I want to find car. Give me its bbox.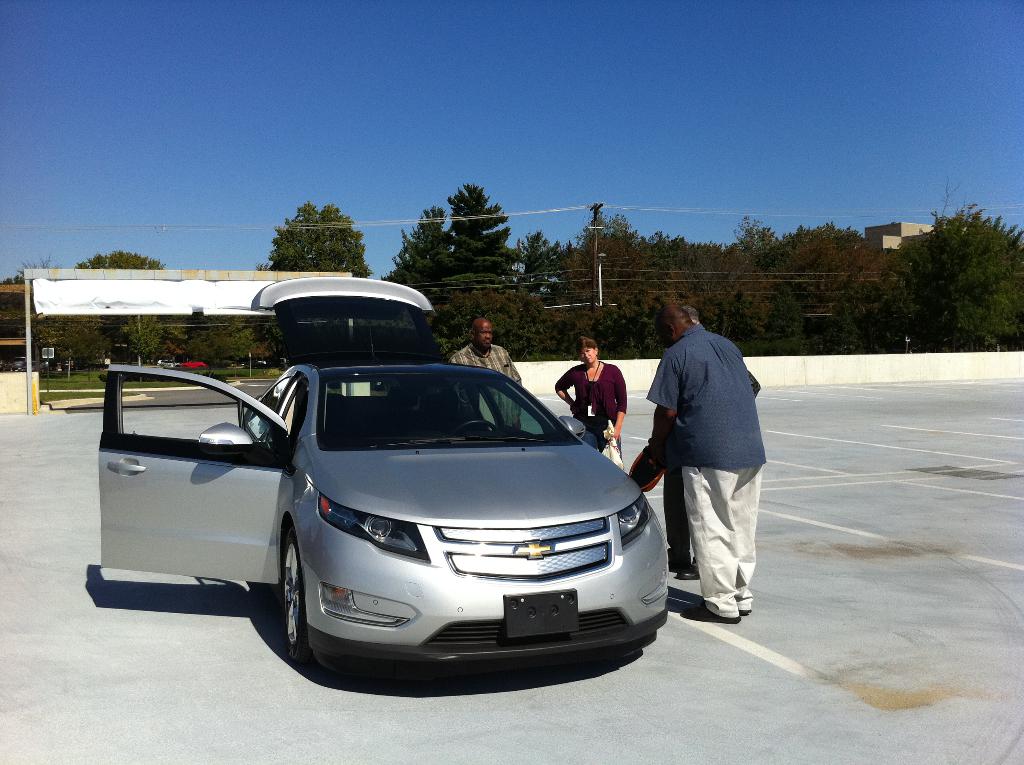
[x1=100, y1=356, x2=676, y2=686].
